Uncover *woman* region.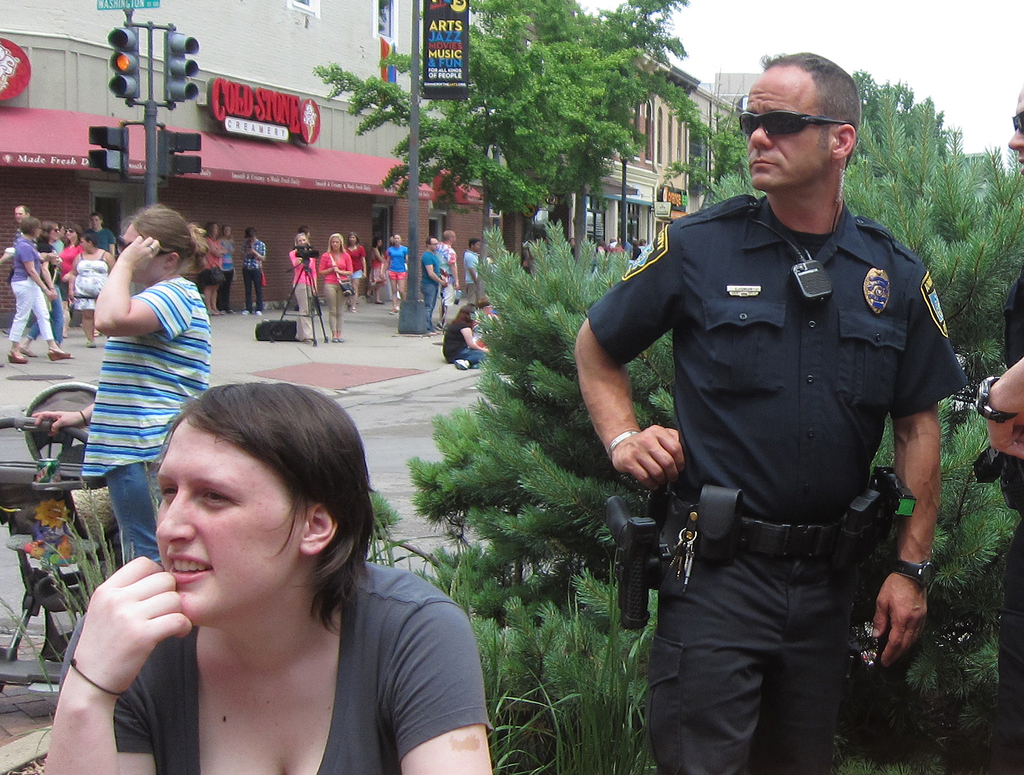
Uncovered: pyautogui.locateOnScreen(23, 205, 214, 563).
